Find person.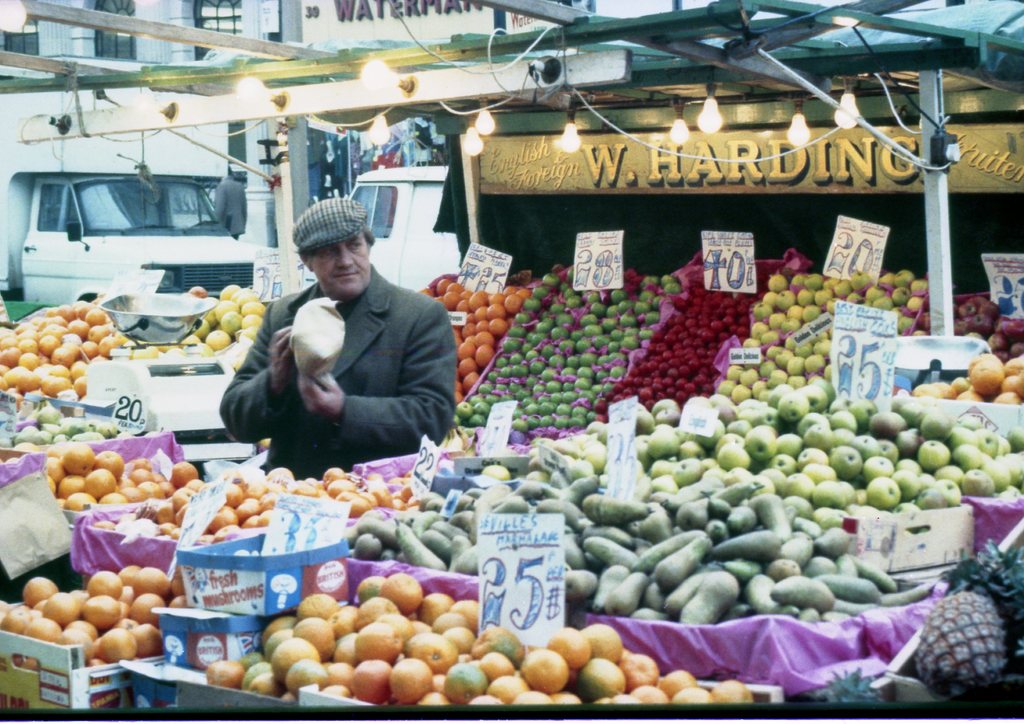
221:194:450:485.
